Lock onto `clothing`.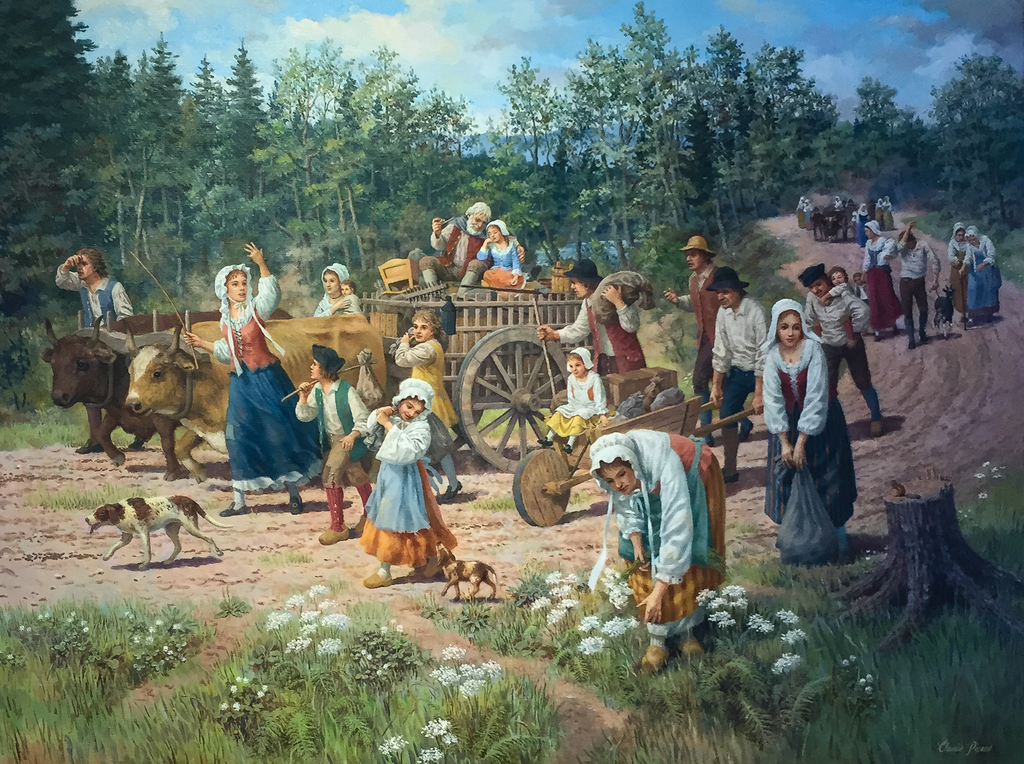
Locked: [left=486, top=270, right=537, bottom=291].
